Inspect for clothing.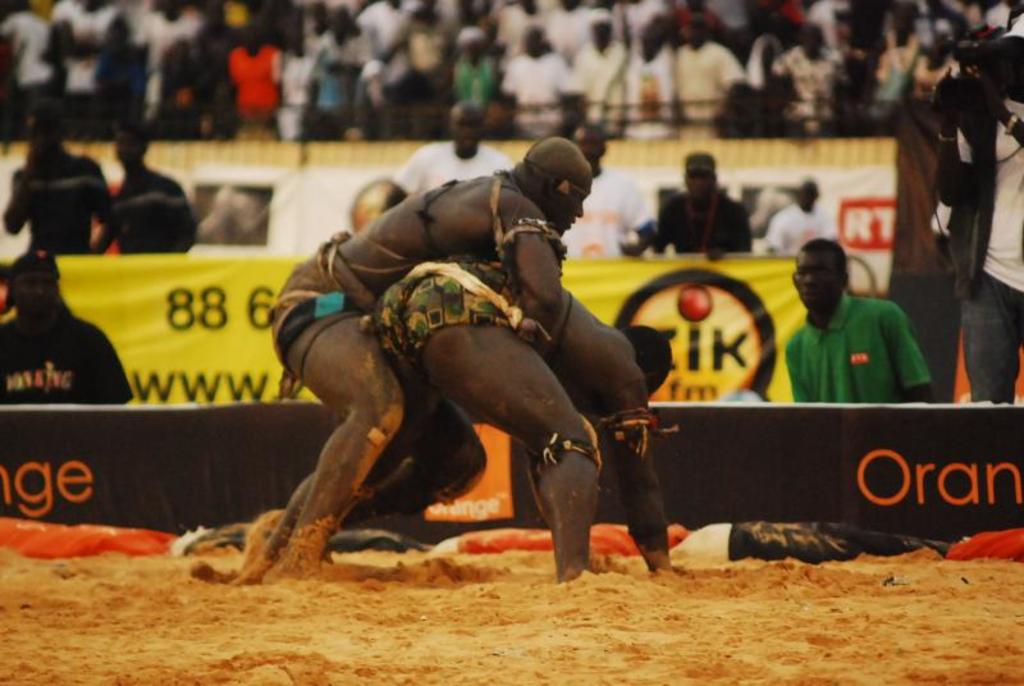
Inspection: 781:291:931:404.
